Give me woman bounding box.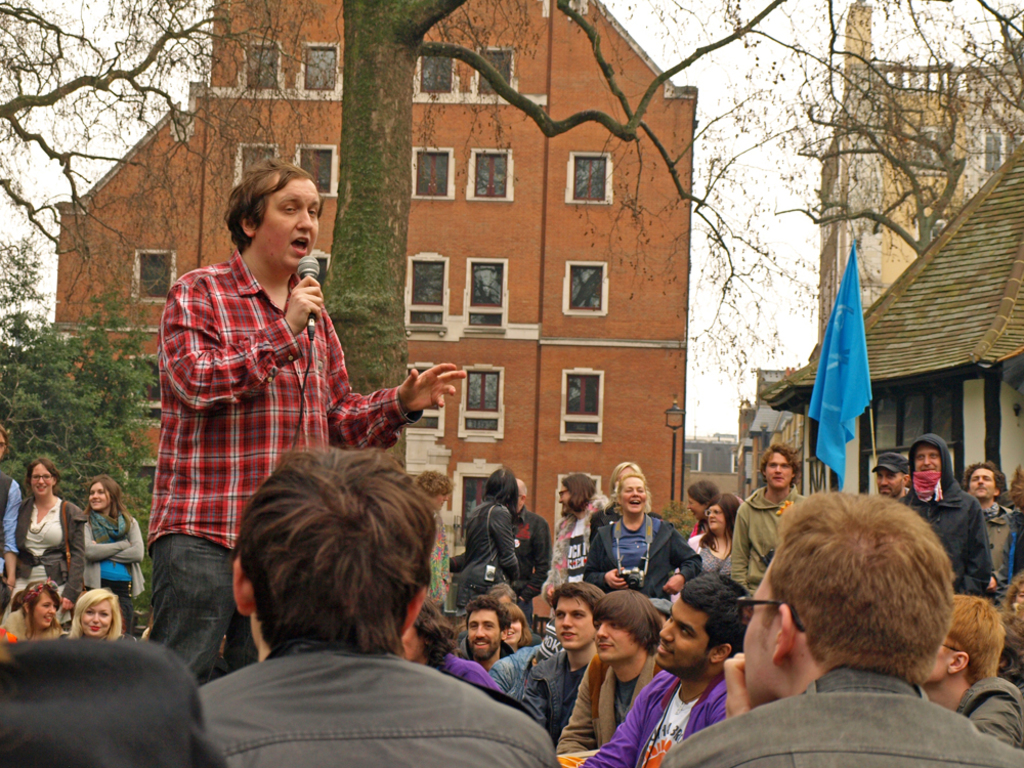
(449, 467, 519, 626).
